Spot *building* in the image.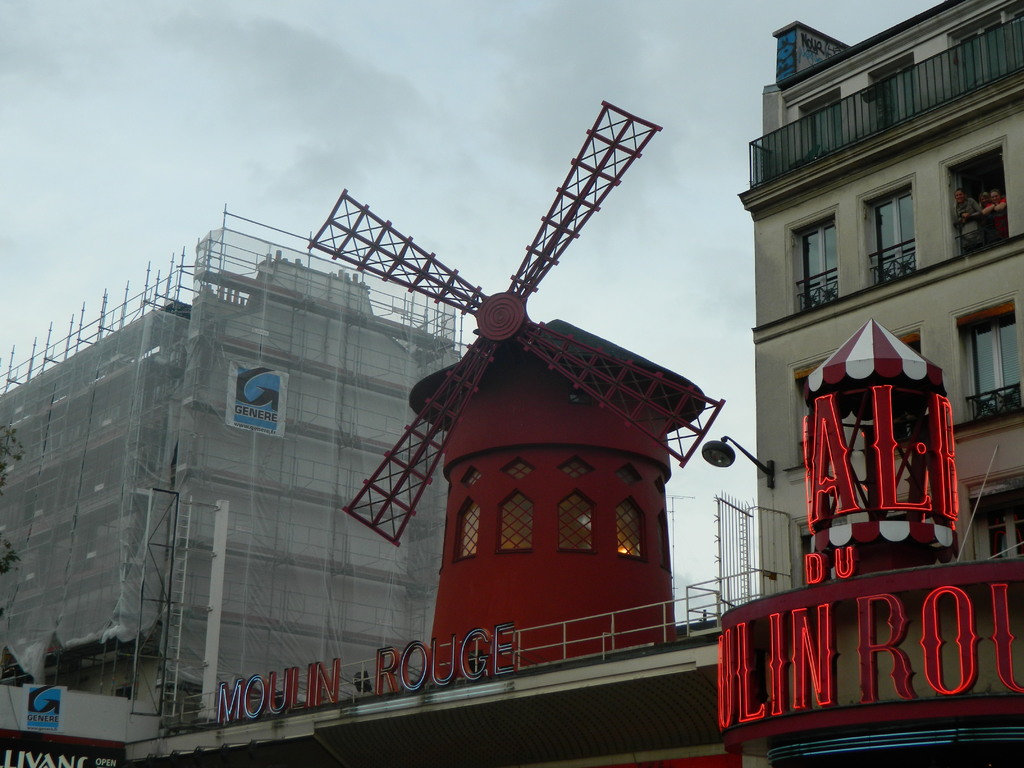
*building* found at {"x1": 0, "y1": 203, "x2": 466, "y2": 767}.
